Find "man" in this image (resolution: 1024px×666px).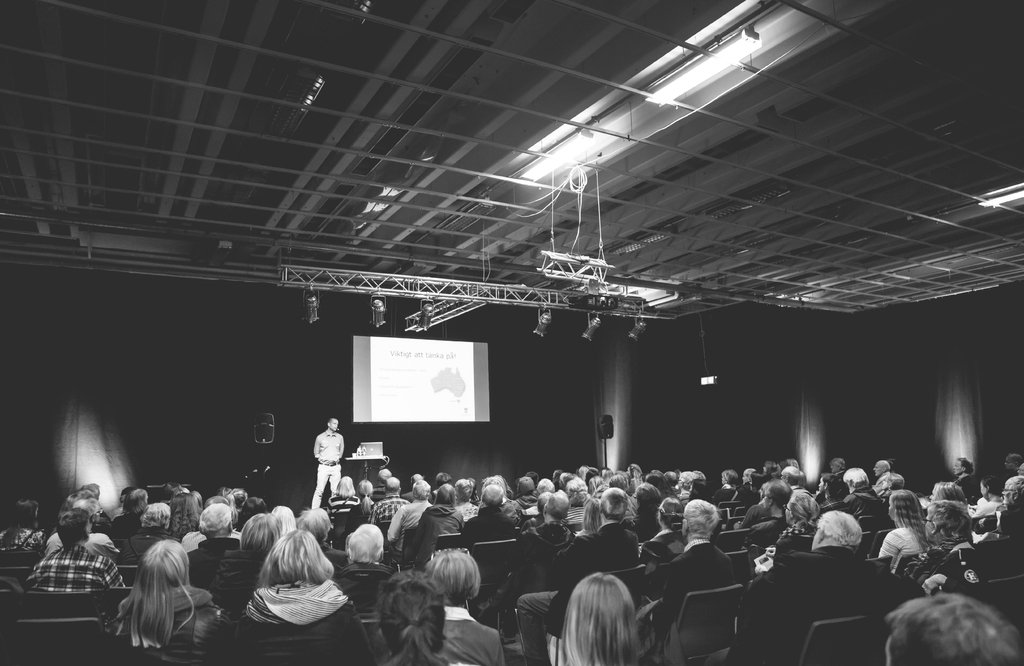
<bbox>314, 413, 357, 506</bbox>.
